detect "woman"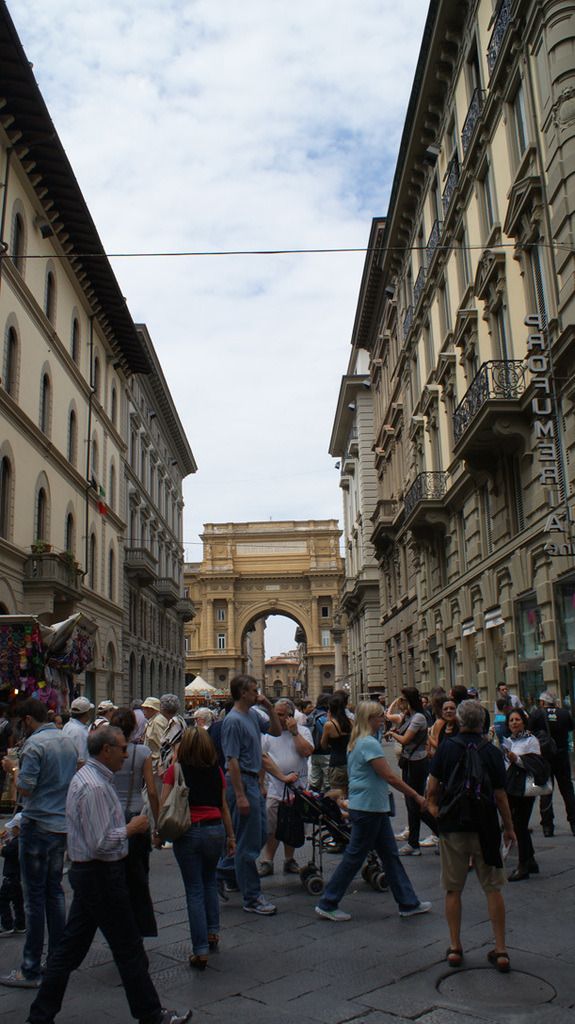
l=434, t=700, r=450, b=753
